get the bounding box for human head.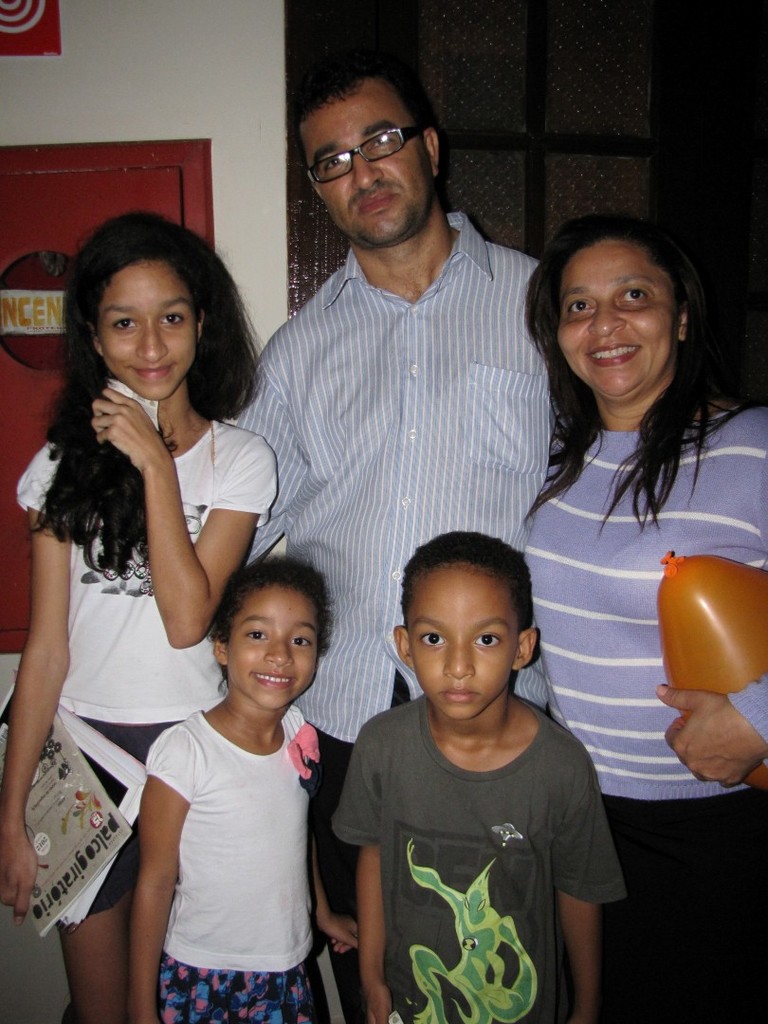
bbox=[50, 202, 247, 398].
